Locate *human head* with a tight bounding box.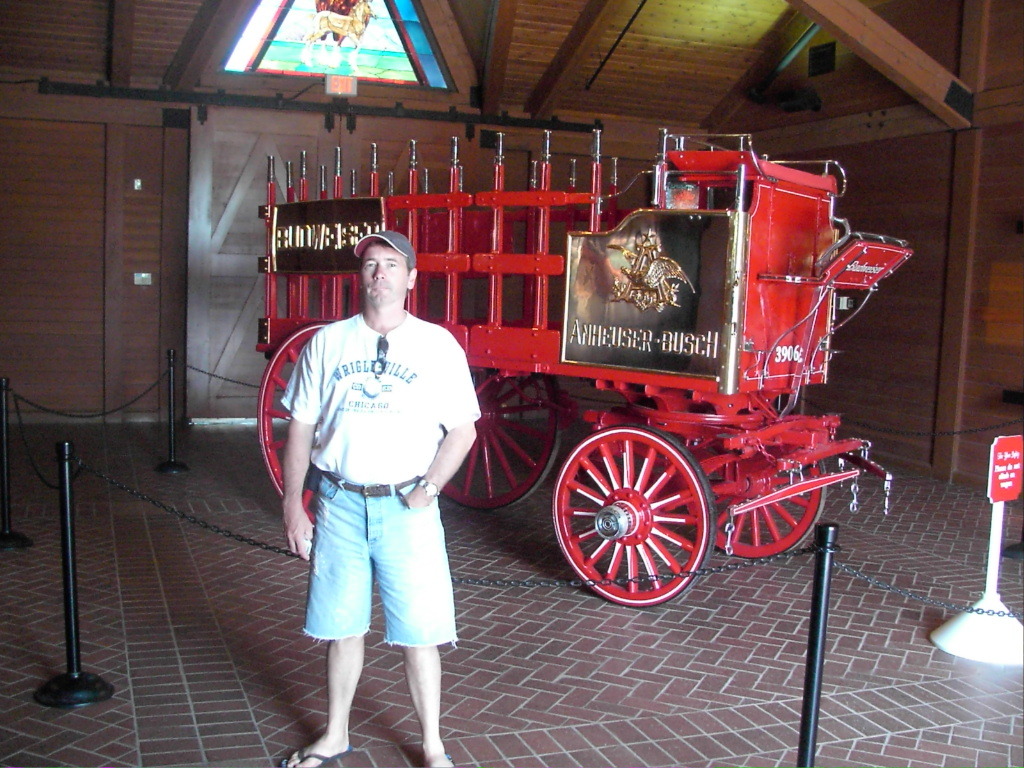
x1=341, y1=228, x2=412, y2=318.
